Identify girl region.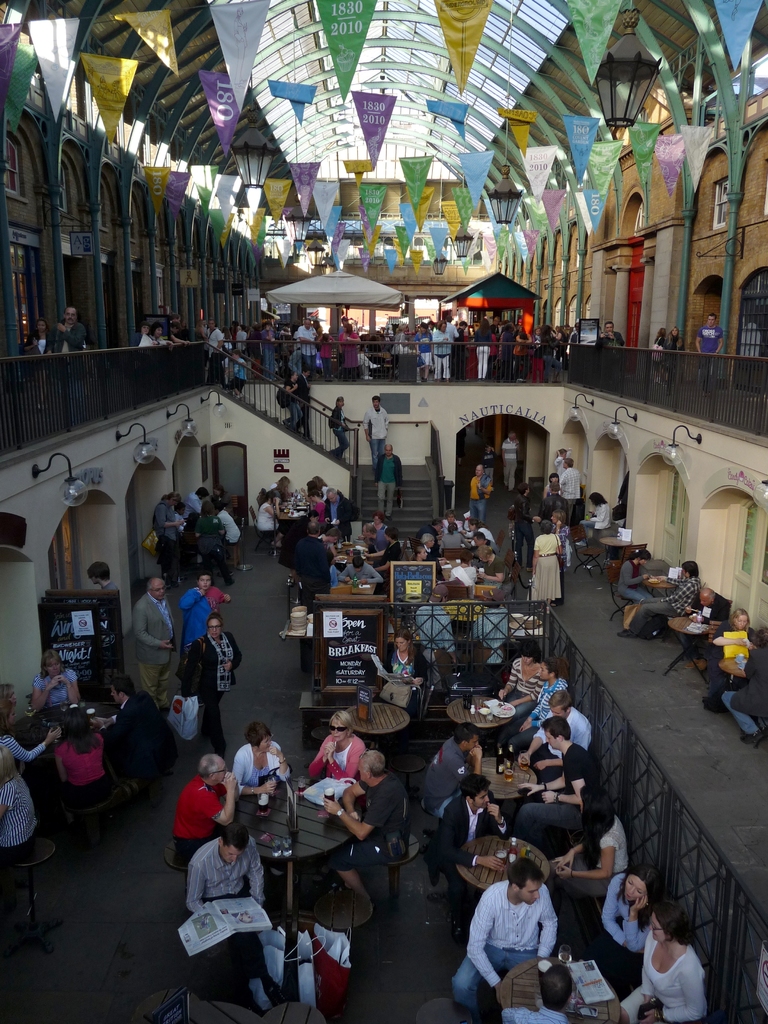
Region: {"x1": 620, "y1": 895, "x2": 716, "y2": 1022}.
